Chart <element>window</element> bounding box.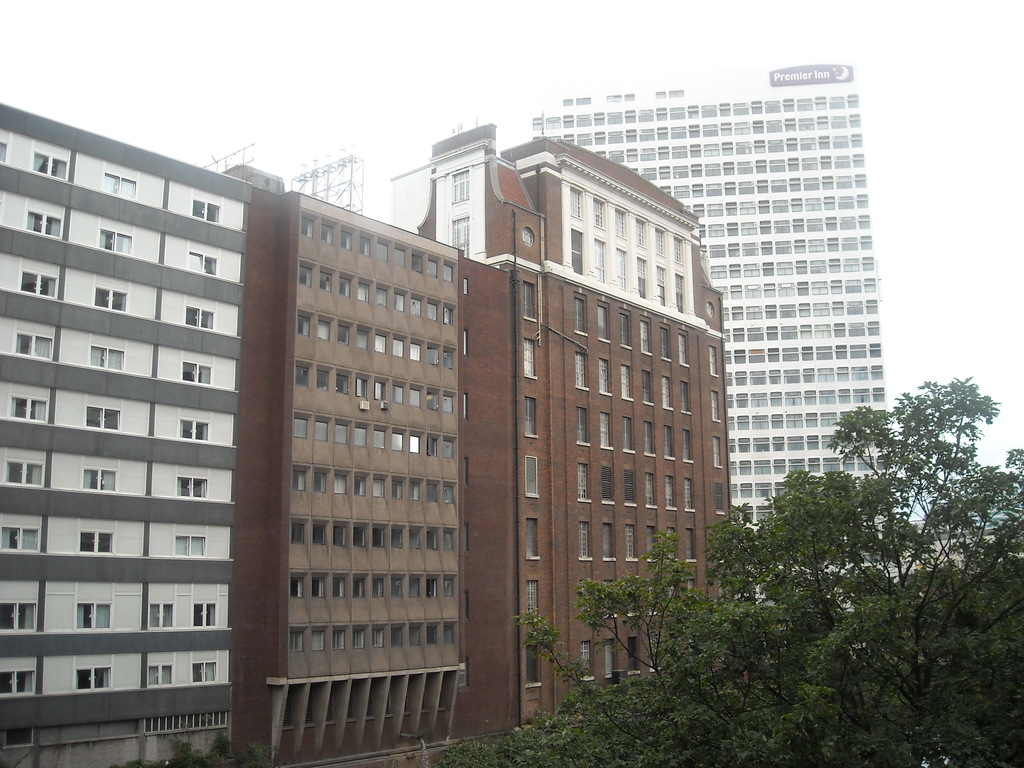
Charted: bbox(632, 167, 637, 174).
